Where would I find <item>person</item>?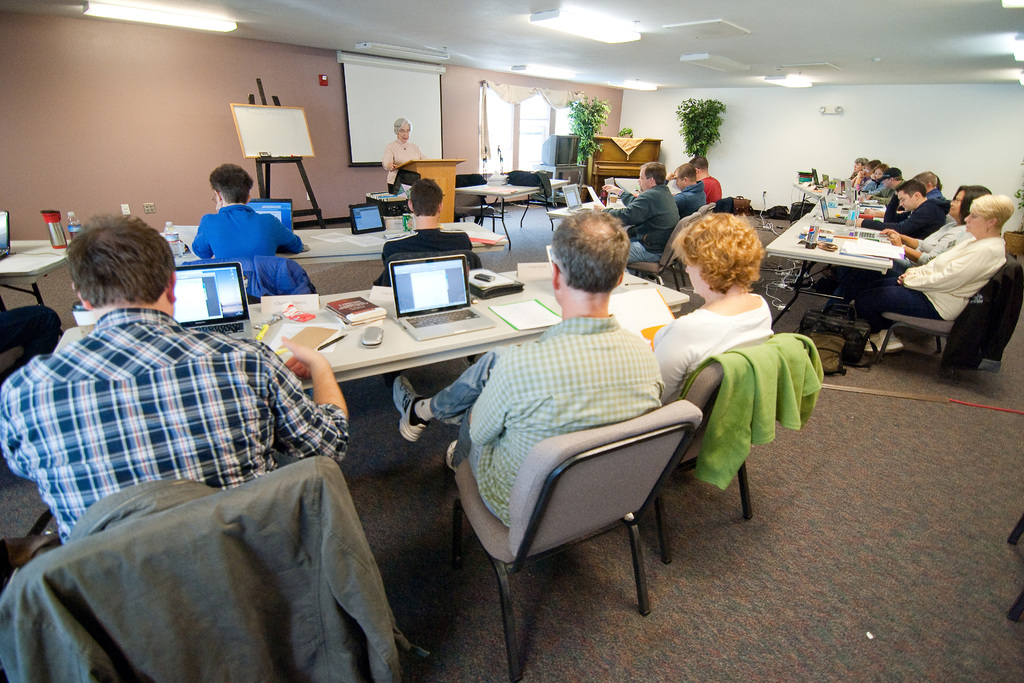
At (x1=860, y1=193, x2=1012, y2=372).
